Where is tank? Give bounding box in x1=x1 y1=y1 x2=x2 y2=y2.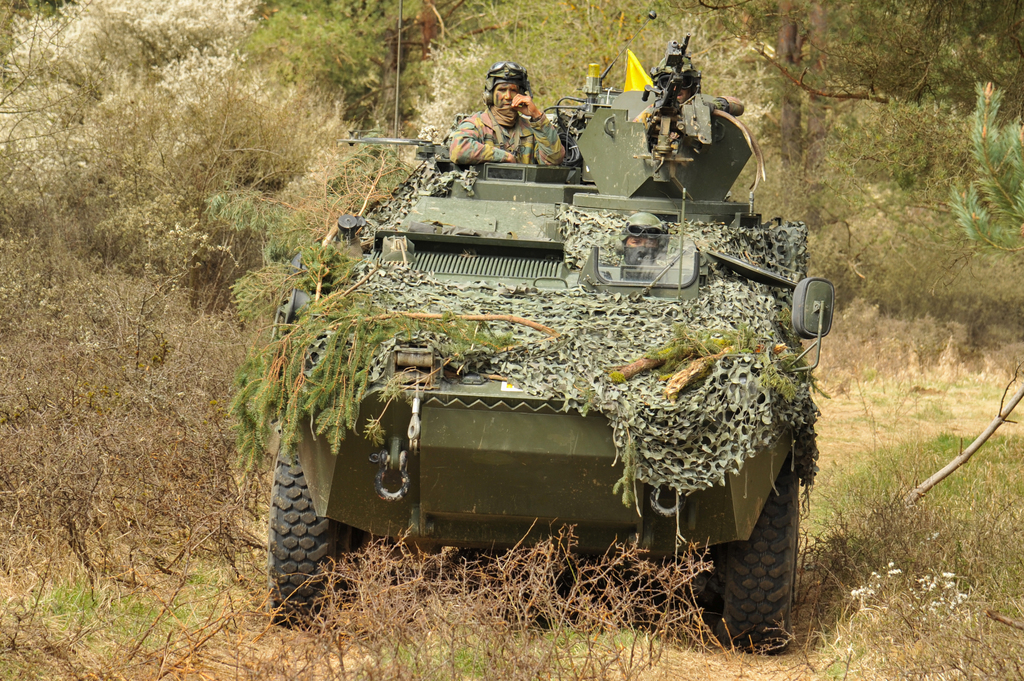
x1=273 y1=0 x2=836 y2=652.
